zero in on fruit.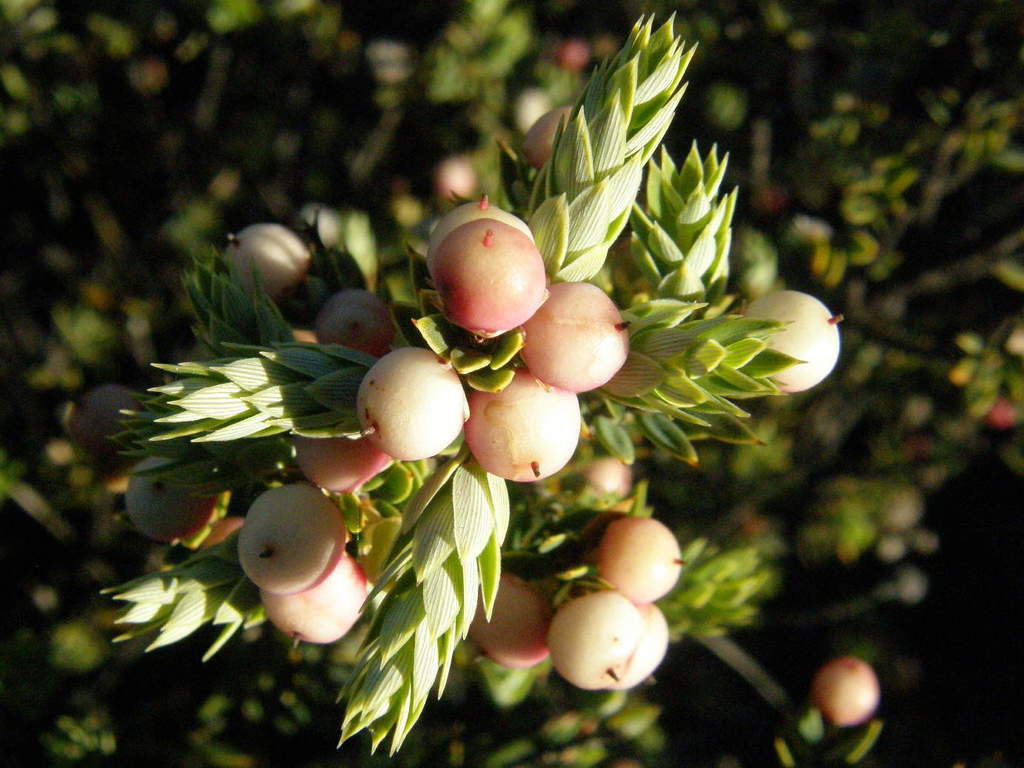
Zeroed in: bbox=(432, 219, 549, 341).
